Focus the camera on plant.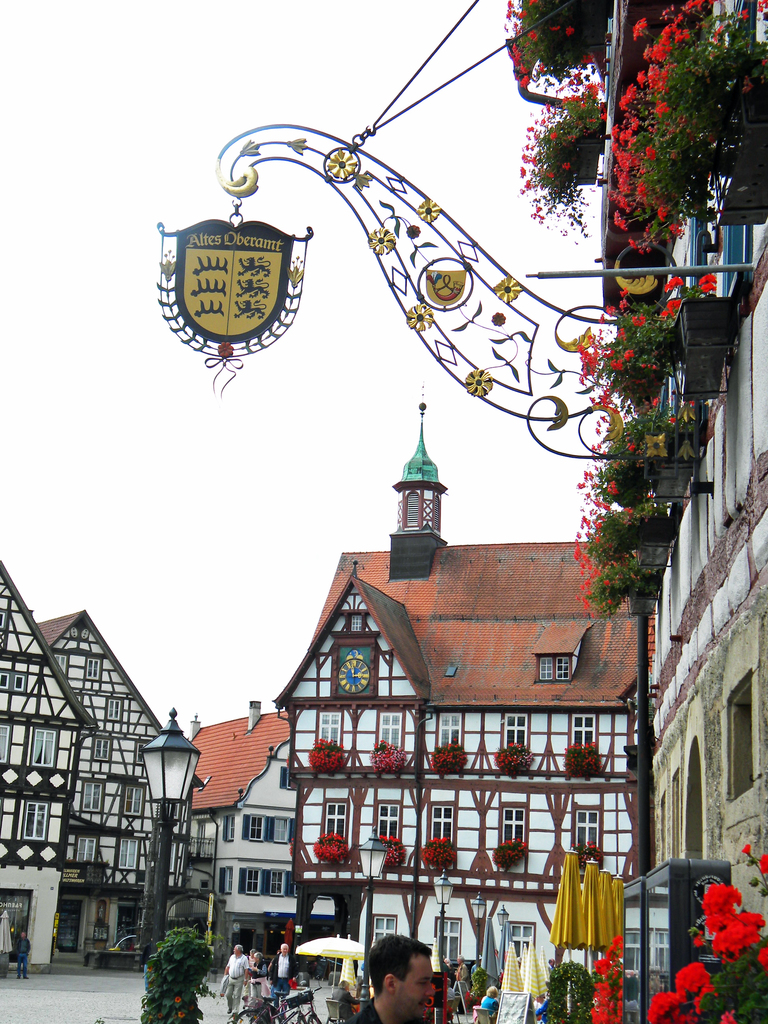
Focus region: Rect(415, 832, 456, 868).
